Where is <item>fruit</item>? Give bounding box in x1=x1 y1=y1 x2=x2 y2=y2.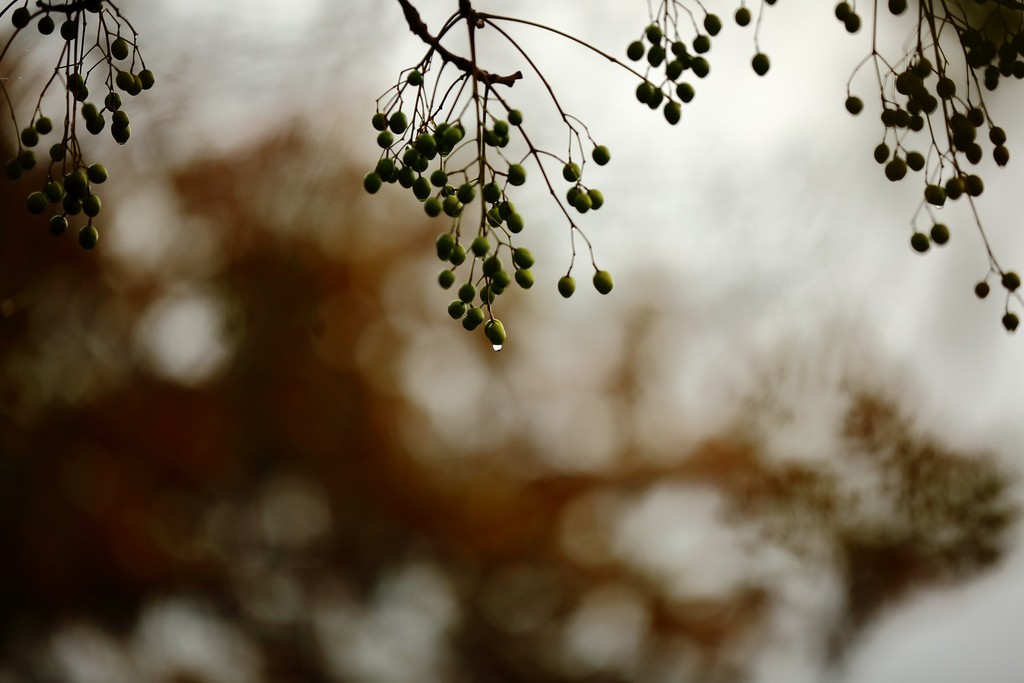
x1=749 y1=52 x2=769 y2=79.
